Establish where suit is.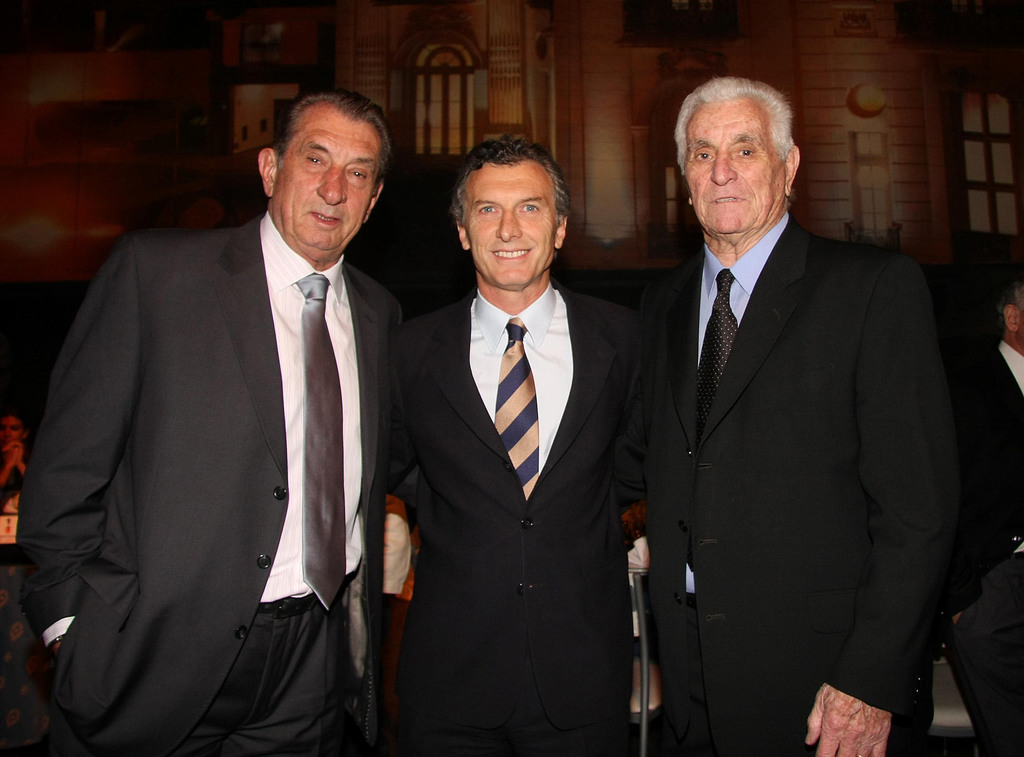
Established at 402/288/658/753.
